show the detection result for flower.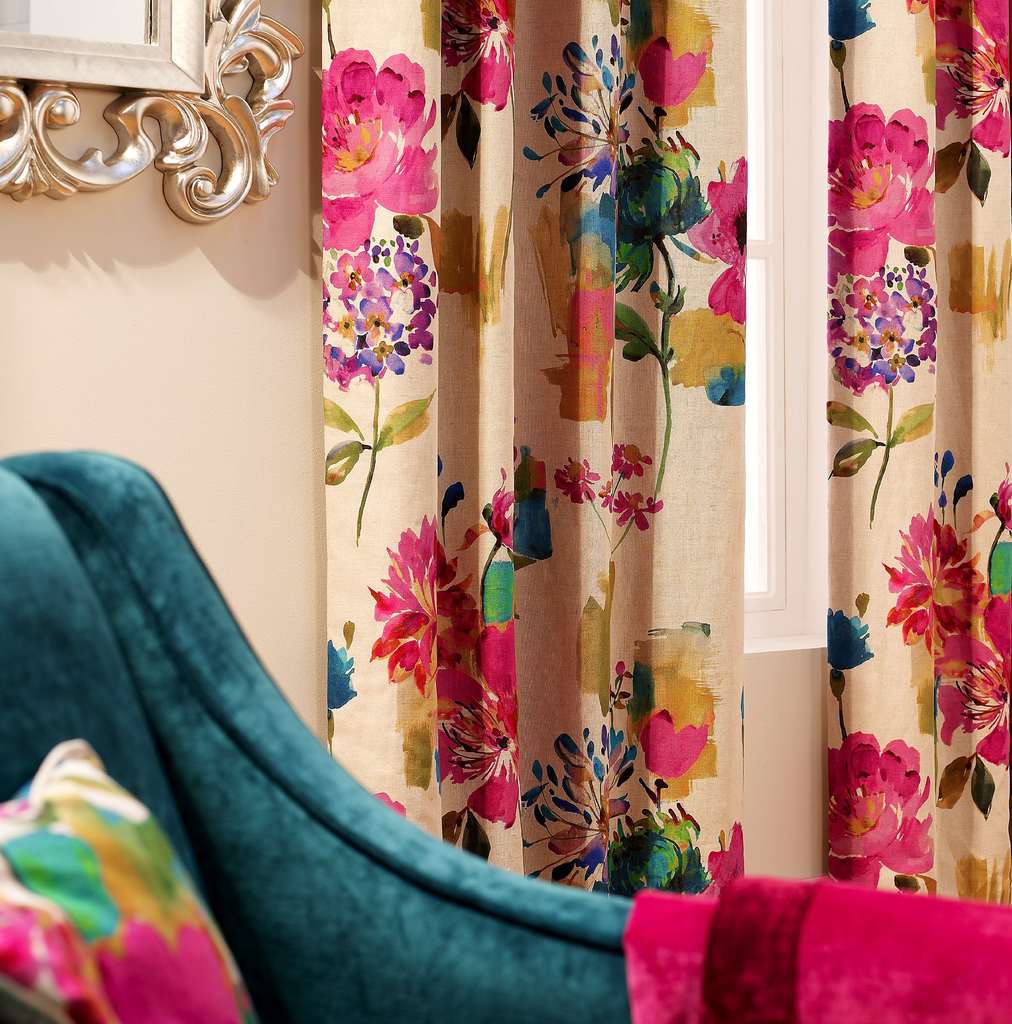
<box>365,508,481,698</box>.
